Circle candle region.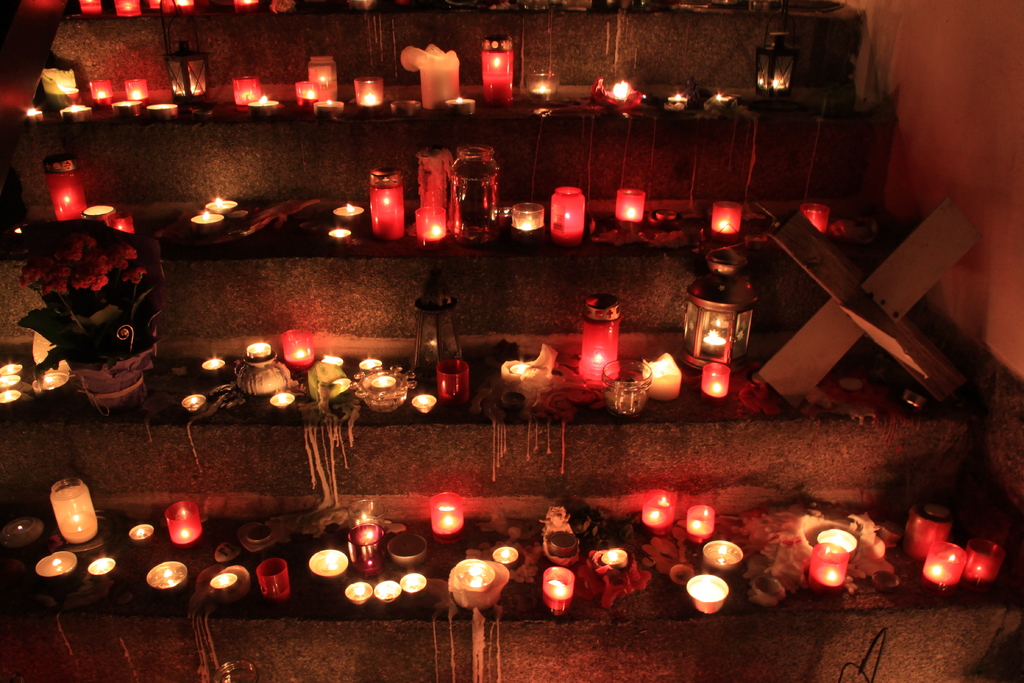
Region: <bbox>712, 200, 739, 242</bbox>.
